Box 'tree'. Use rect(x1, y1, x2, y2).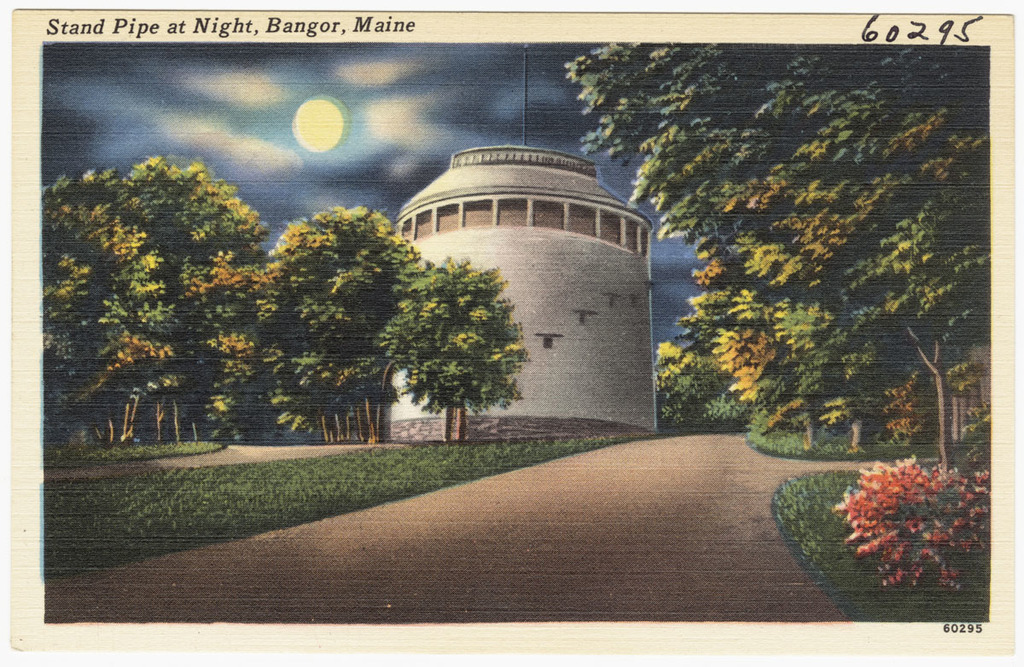
rect(620, 73, 975, 476).
